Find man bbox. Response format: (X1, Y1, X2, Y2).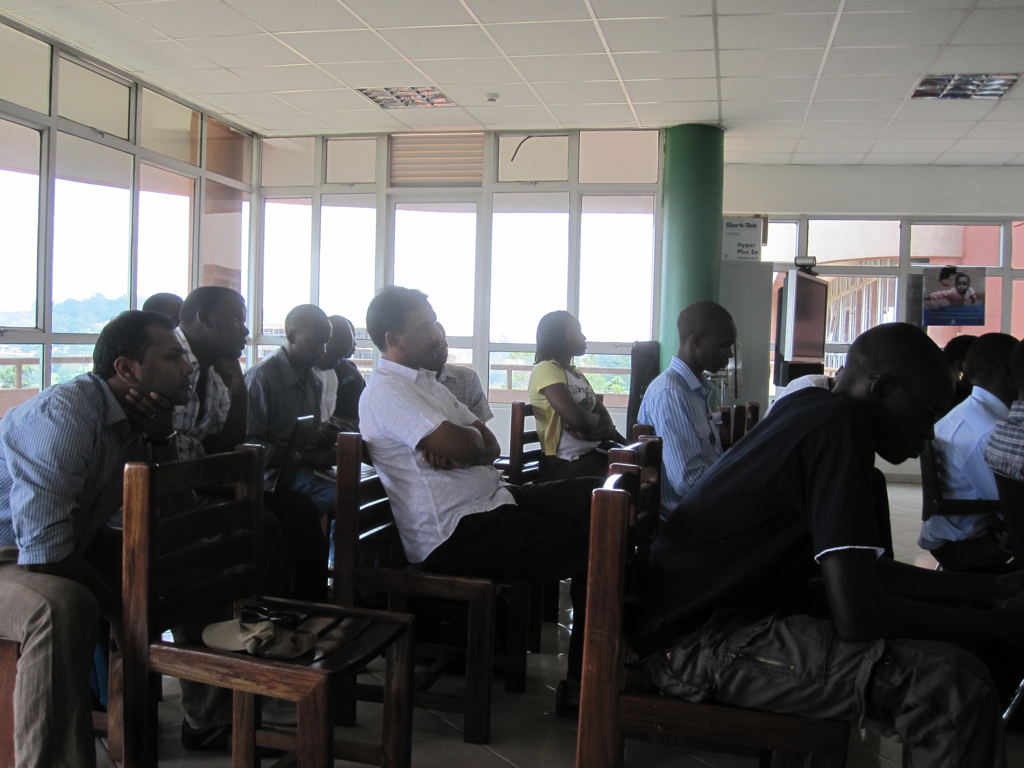
(612, 324, 1023, 767).
